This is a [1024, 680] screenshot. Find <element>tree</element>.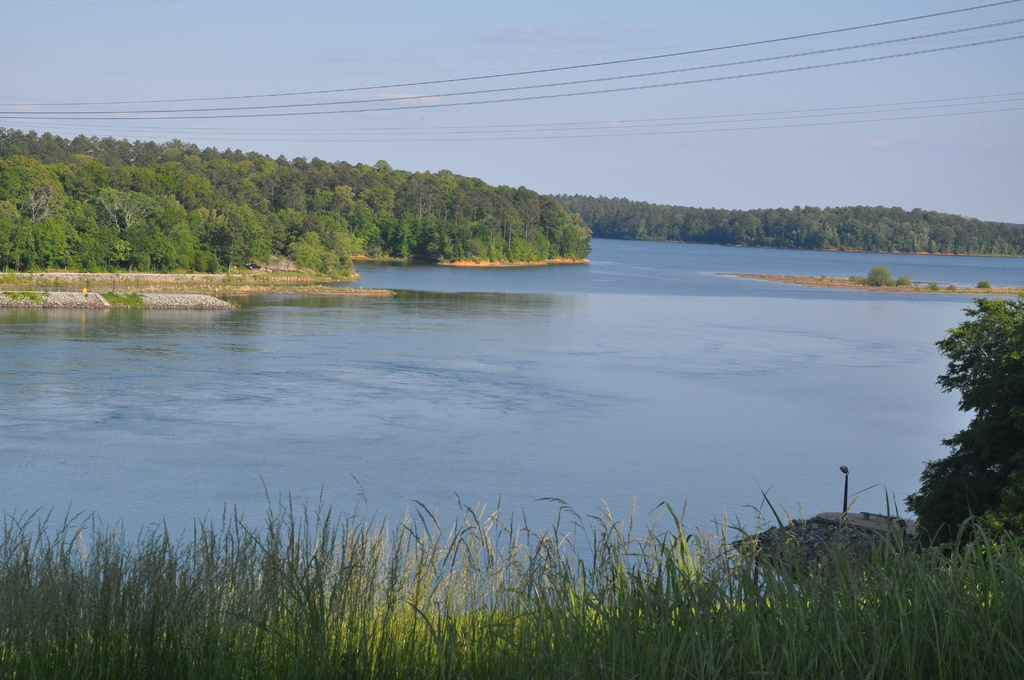
Bounding box: 904, 303, 1023, 553.
